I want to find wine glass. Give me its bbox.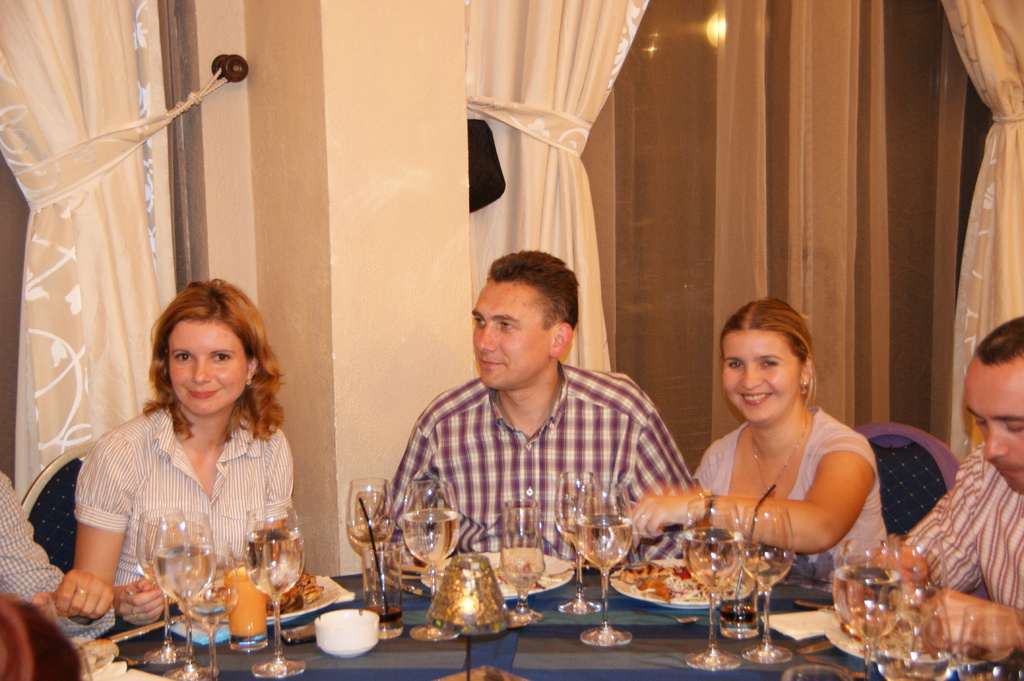
845 536 898 646.
